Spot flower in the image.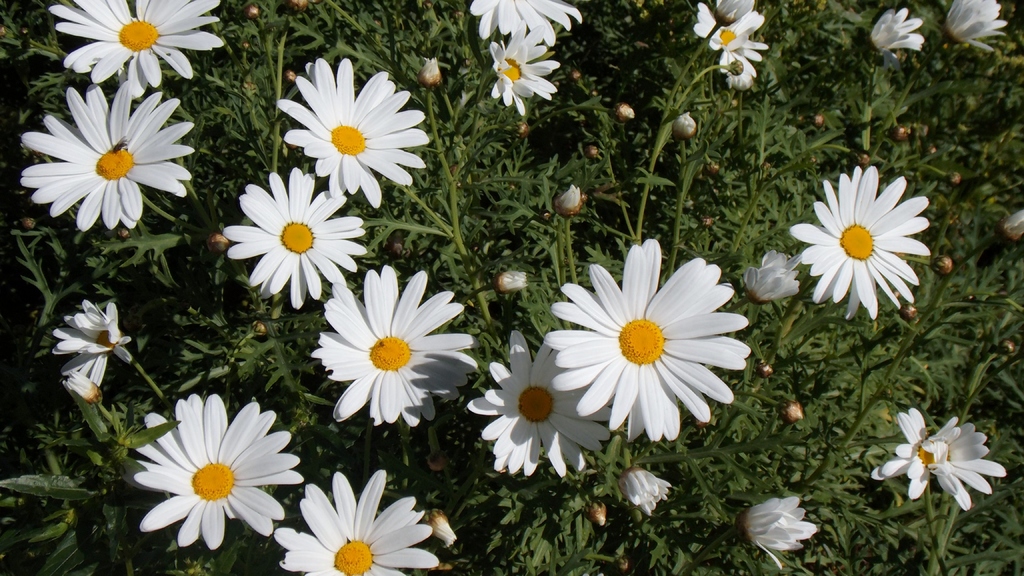
flower found at crop(724, 58, 757, 81).
